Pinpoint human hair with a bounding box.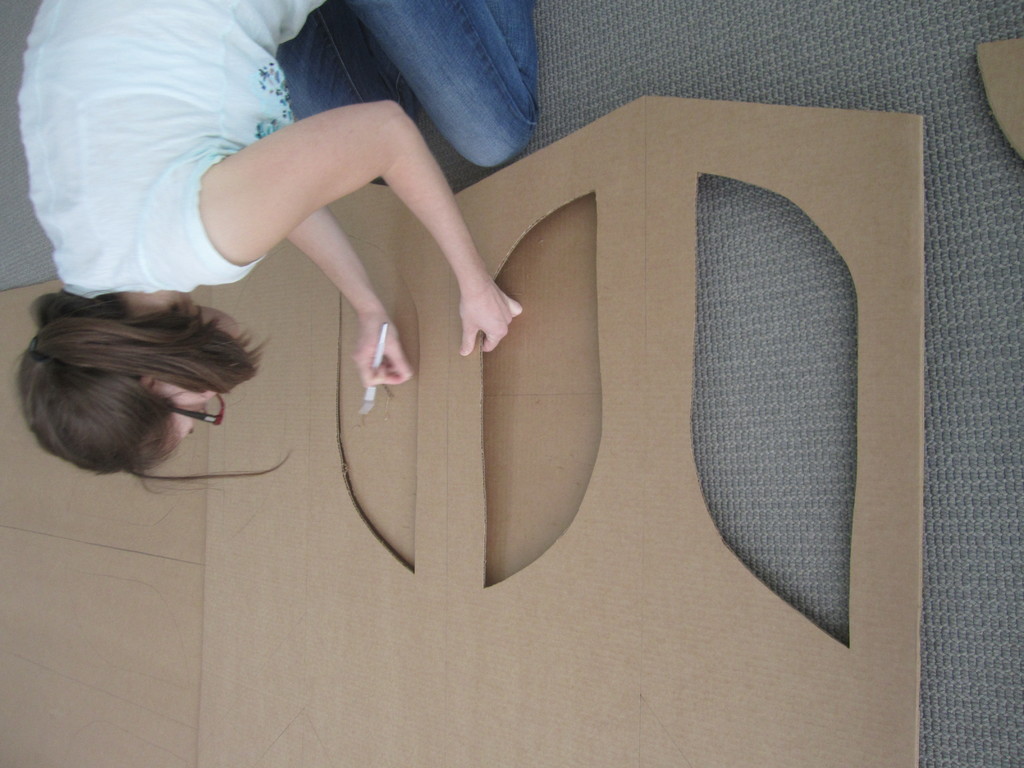
9, 284, 293, 497.
